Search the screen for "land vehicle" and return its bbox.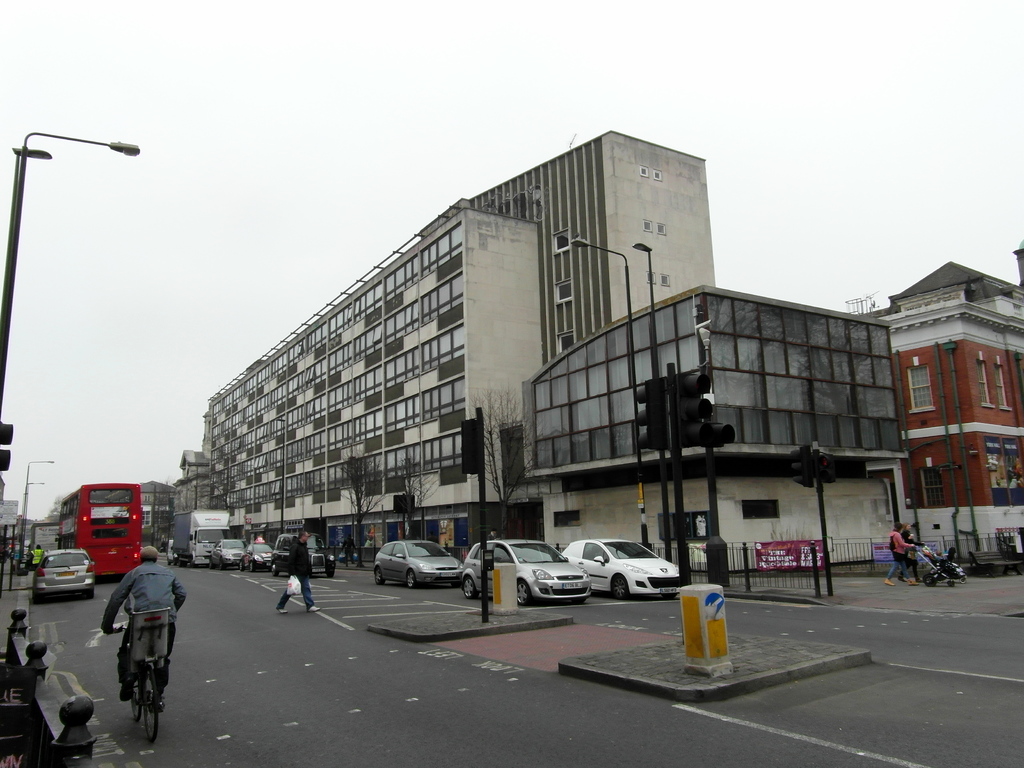
Found: left=112, top=618, right=168, bottom=748.
